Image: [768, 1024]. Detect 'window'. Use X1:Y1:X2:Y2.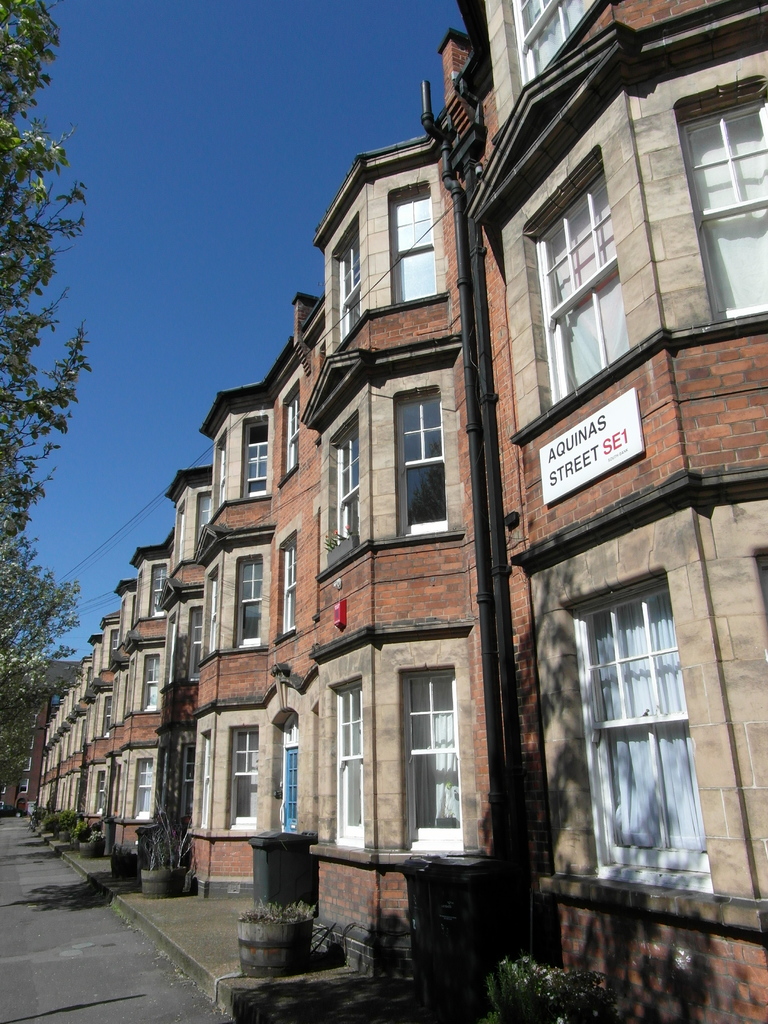
205:576:221:657.
